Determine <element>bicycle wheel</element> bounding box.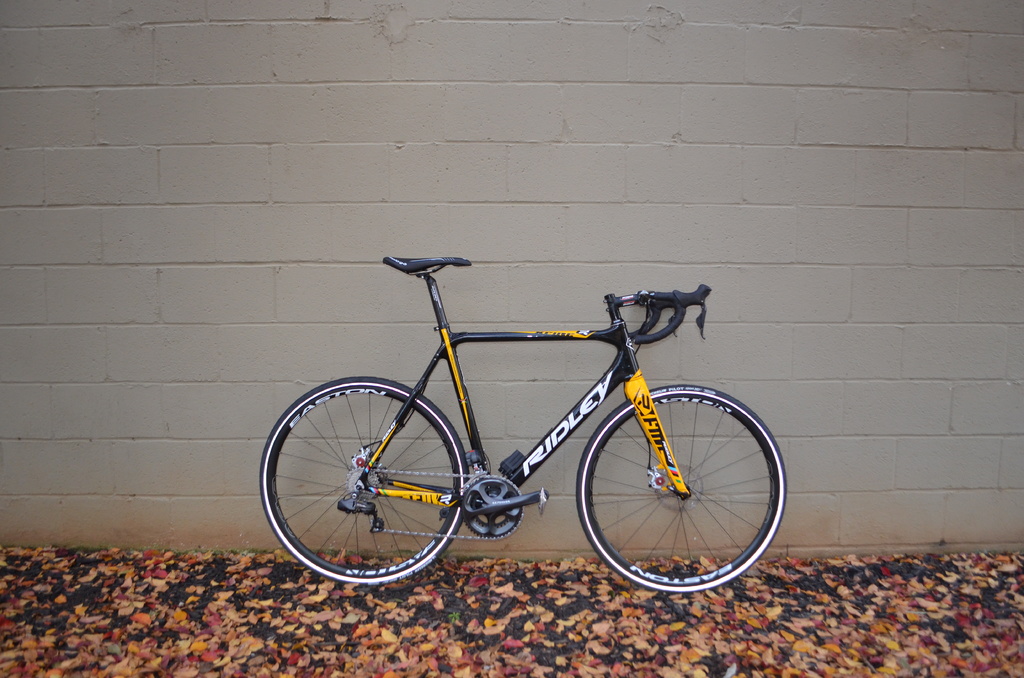
Determined: box(264, 388, 484, 592).
